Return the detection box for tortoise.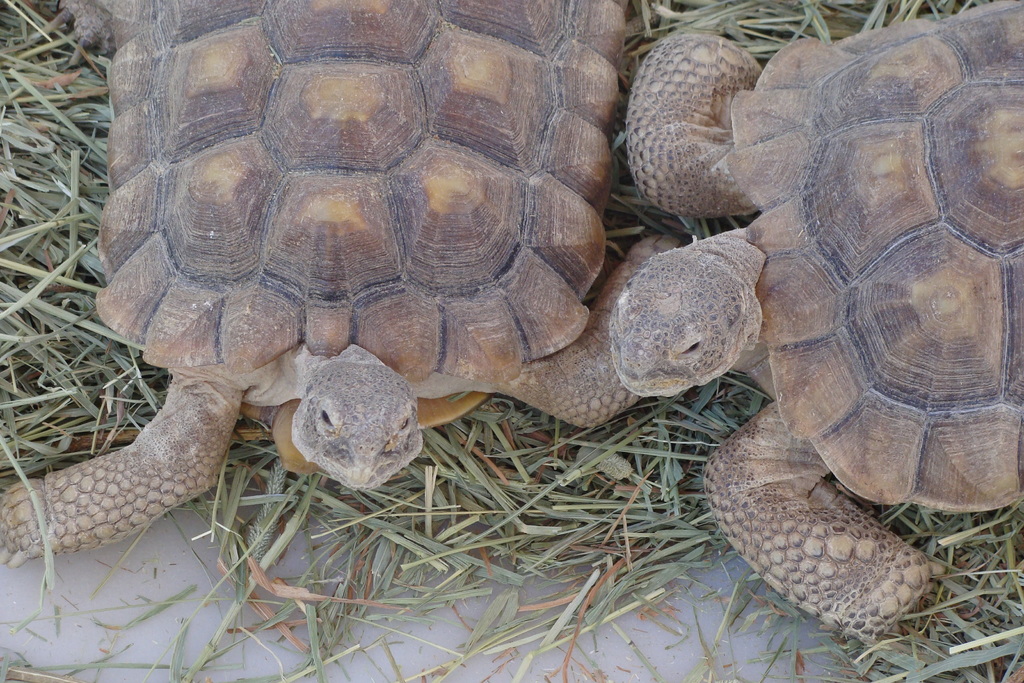
l=604, t=0, r=1023, b=639.
